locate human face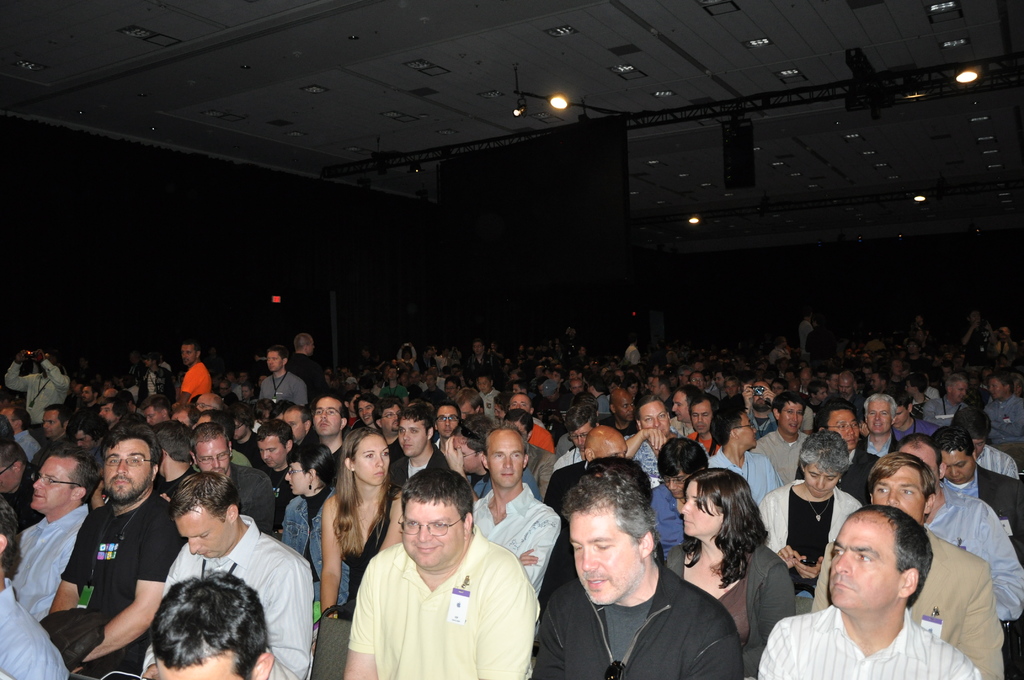
locate(76, 435, 94, 451)
